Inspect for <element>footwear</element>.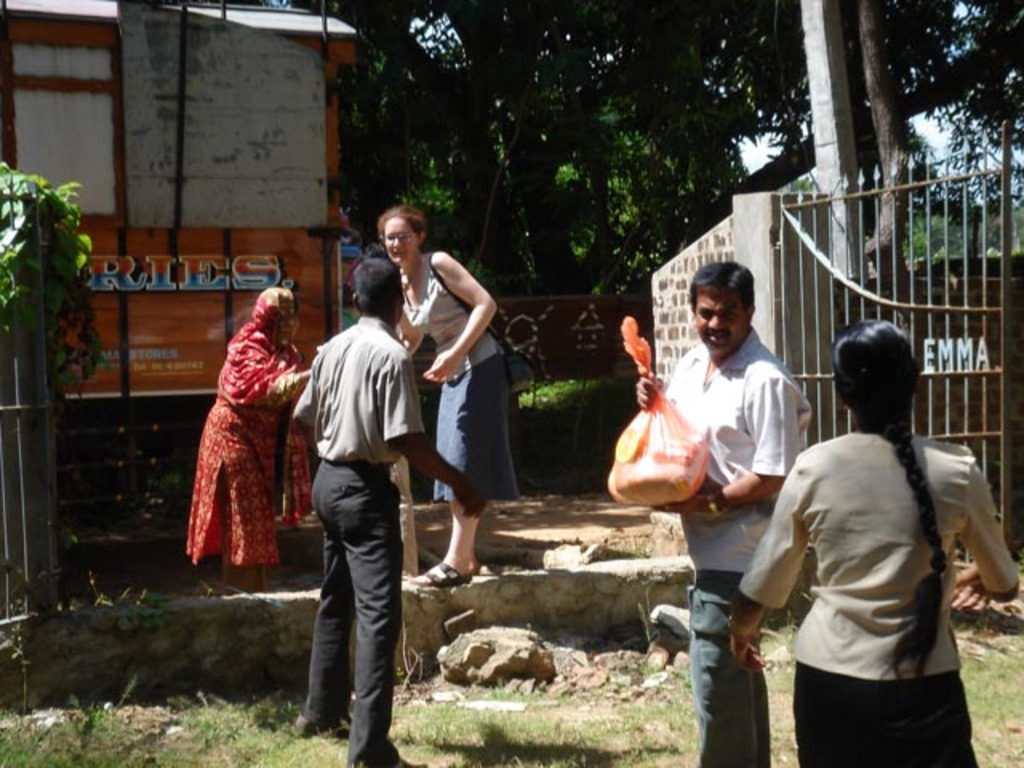
Inspection: (left=358, top=752, right=418, bottom=766).
